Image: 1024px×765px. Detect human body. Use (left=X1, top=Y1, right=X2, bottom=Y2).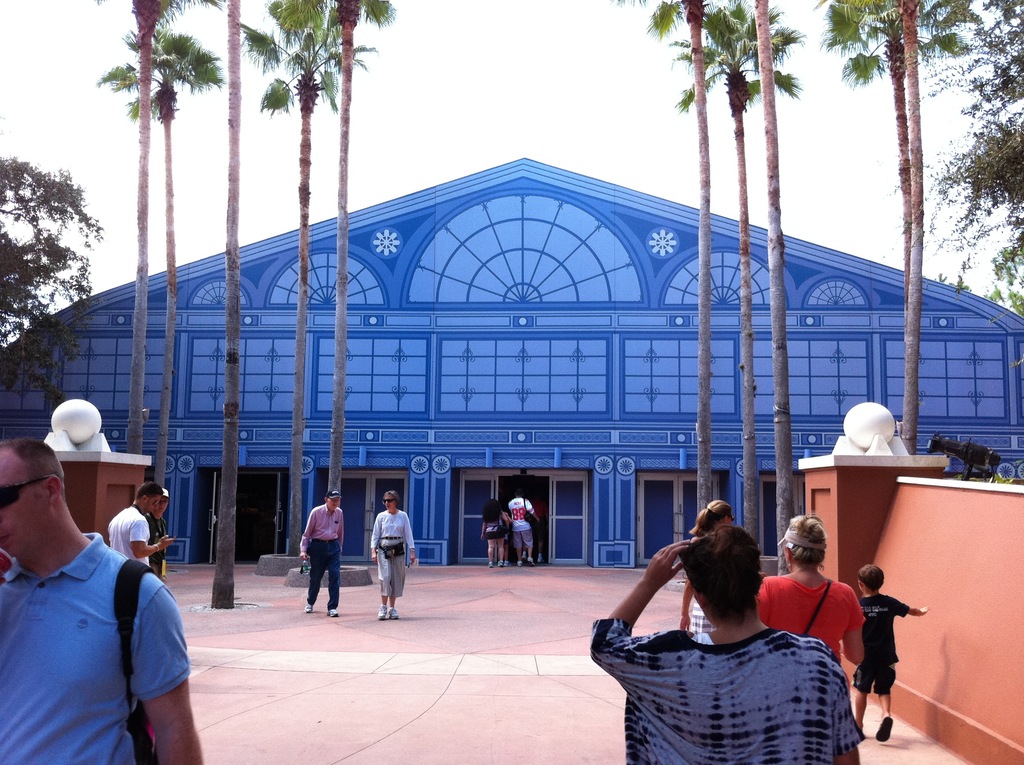
(left=294, top=488, right=346, bottom=620).
